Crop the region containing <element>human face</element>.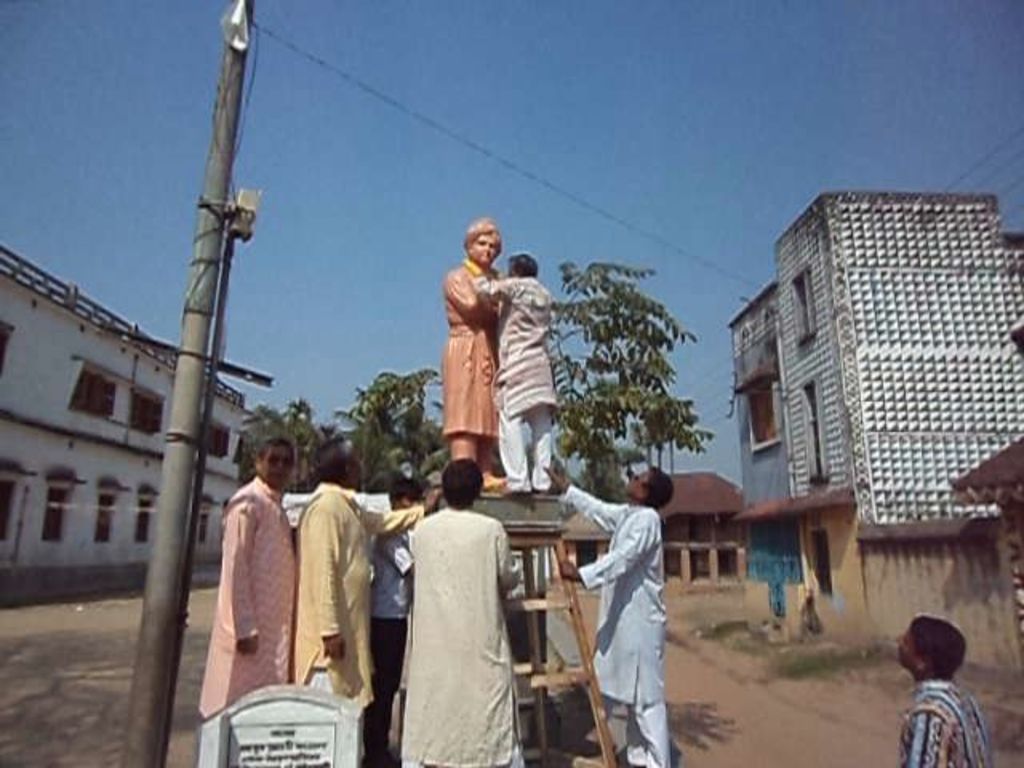
Crop region: bbox(469, 235, 496, 266).
